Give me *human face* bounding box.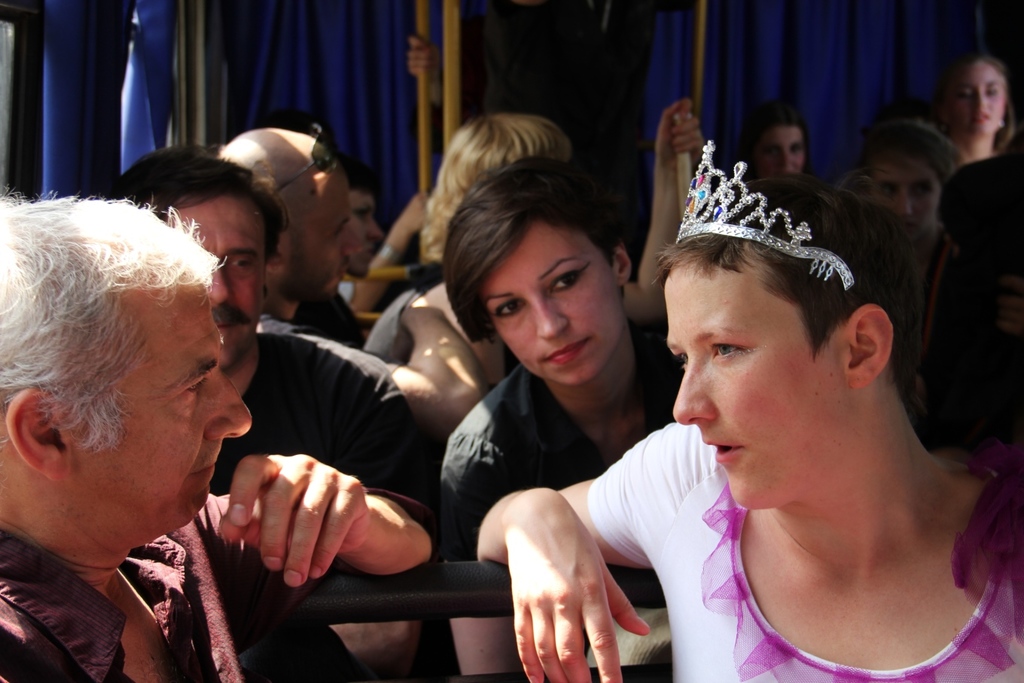
region(342, 175, 401, 264).
